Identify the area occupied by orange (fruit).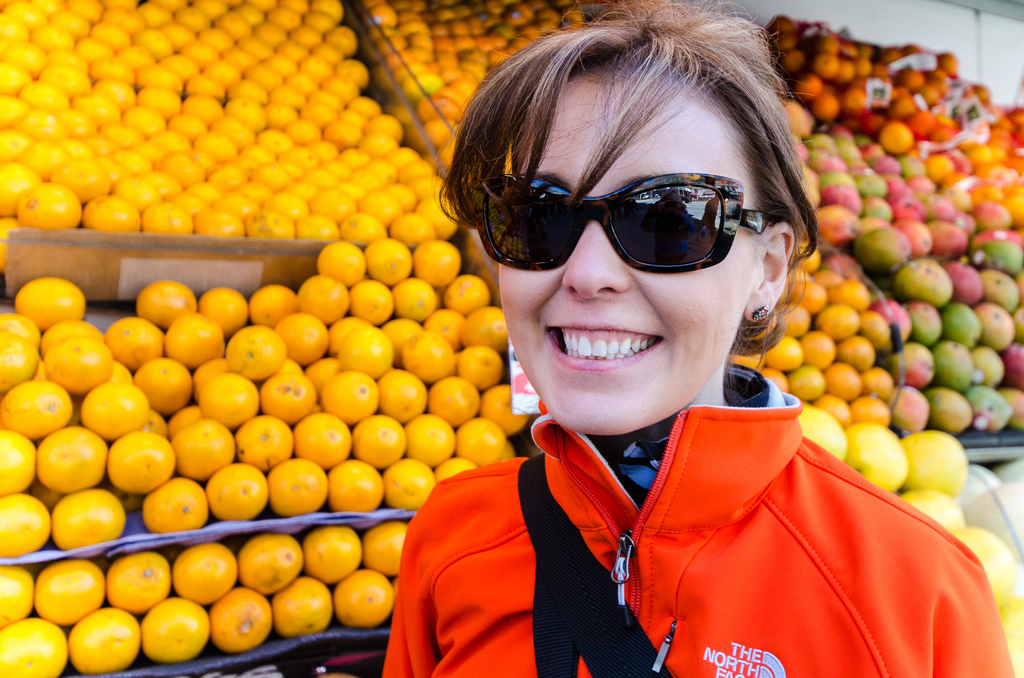
Area: (817,298,856,338).
